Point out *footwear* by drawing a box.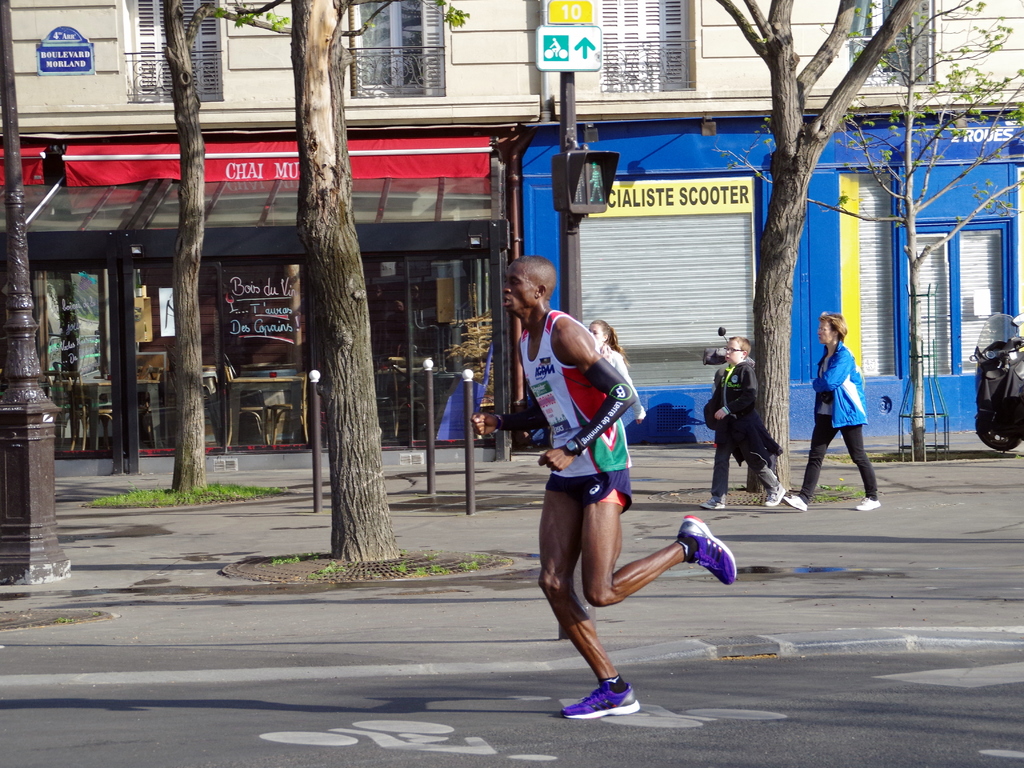
<region>703, 493, 726, 511</region>.
